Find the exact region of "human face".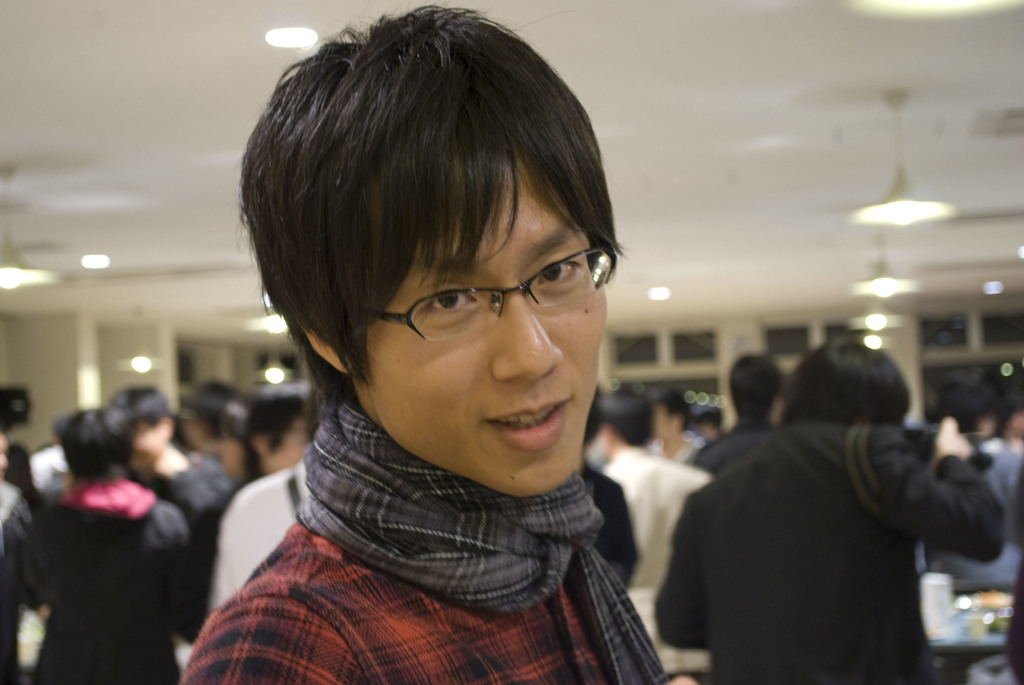
Exact region: {"left": 1007, "top": 413, "right": 1023, "bottom": 439}.
